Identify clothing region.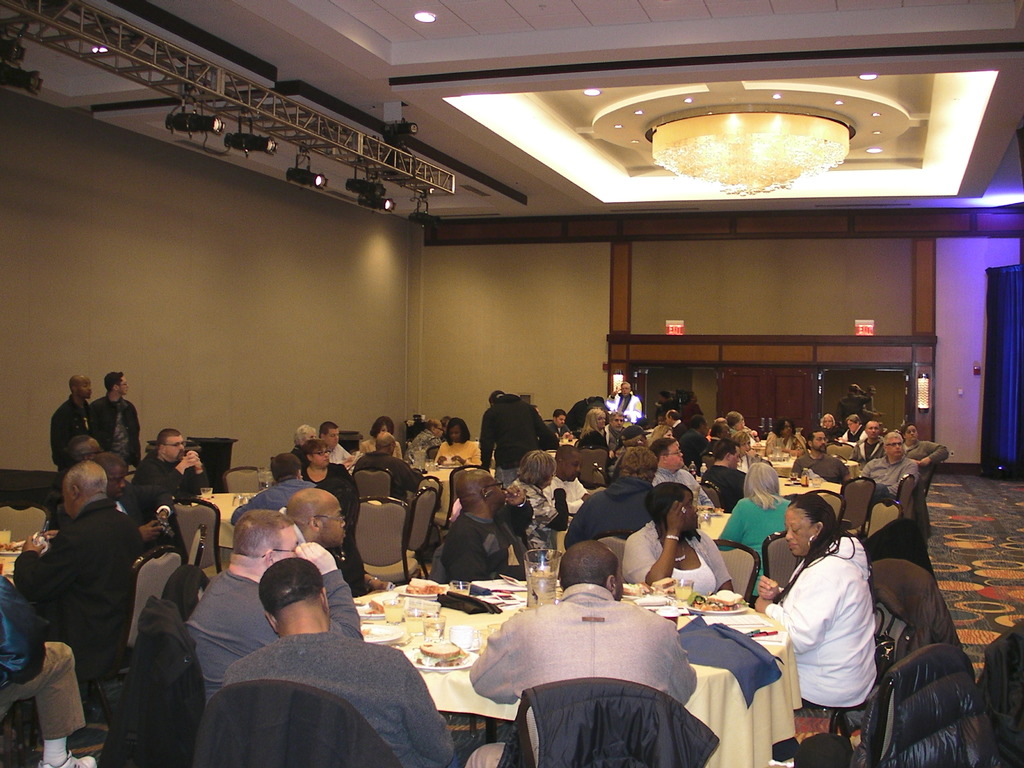
Region: <box>797,453,845,474</box>.
